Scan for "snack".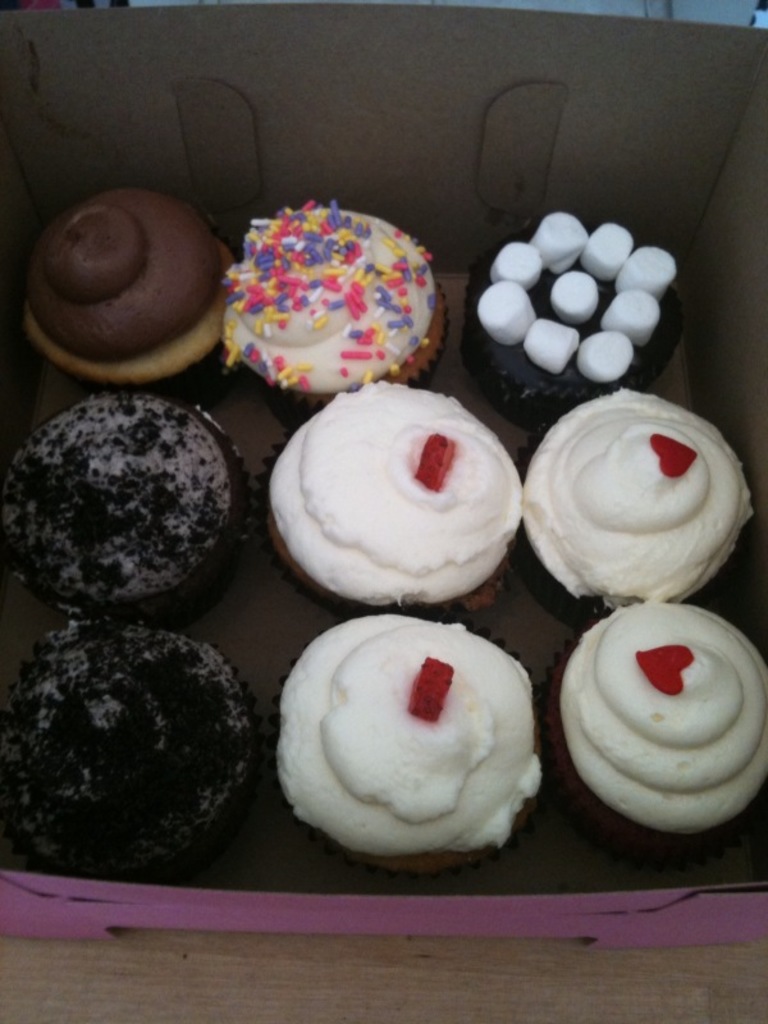
Scan result: l=480, t=212, r=669, b=411.
